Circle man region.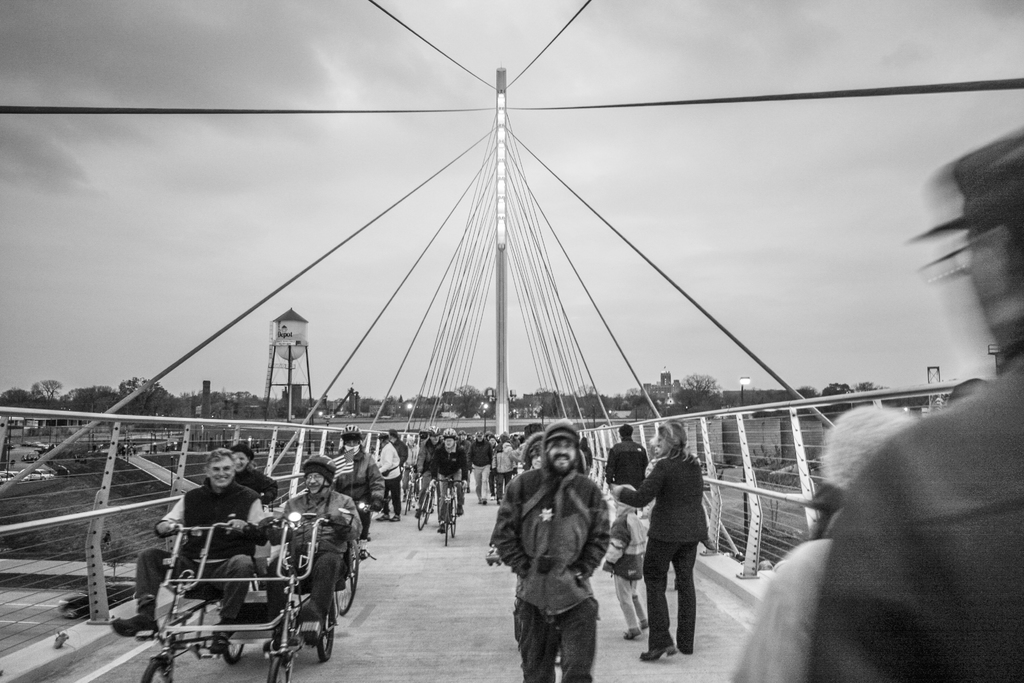
Region: 494,431,517,486.
